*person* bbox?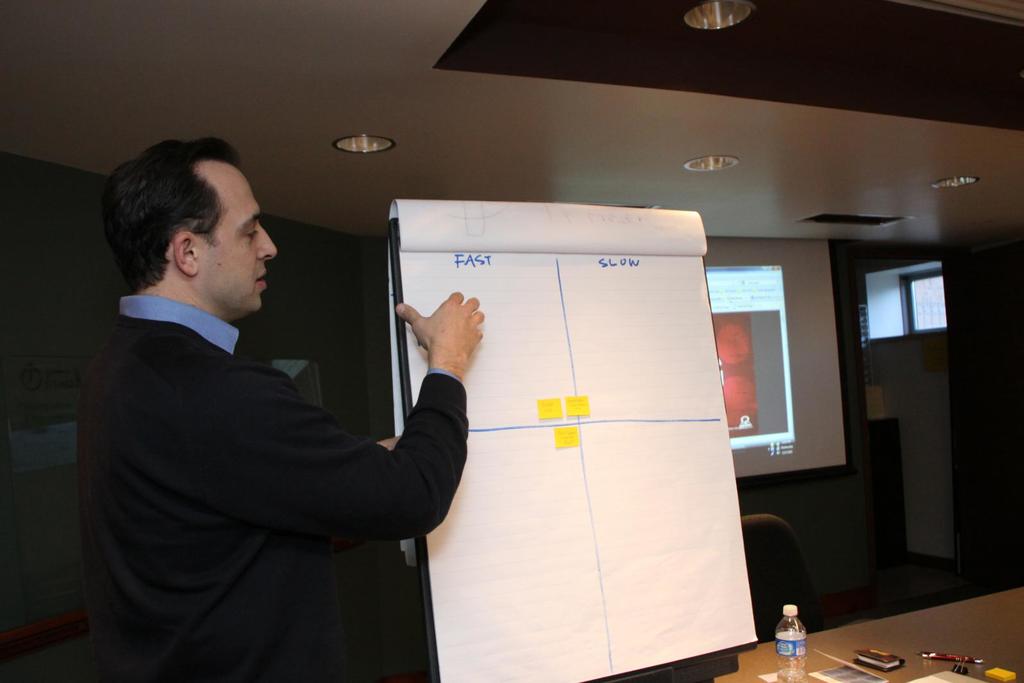
pyautogui.locateOnScreen(79, 133, 484, 682)
